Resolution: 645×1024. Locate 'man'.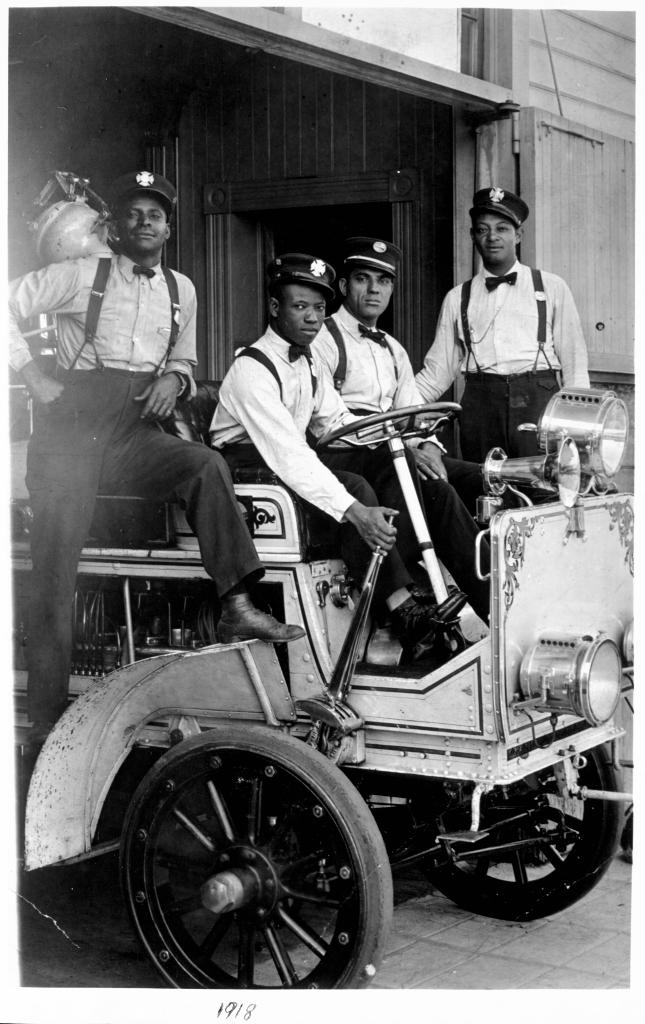
BBox(207, 251, 468, 659).
